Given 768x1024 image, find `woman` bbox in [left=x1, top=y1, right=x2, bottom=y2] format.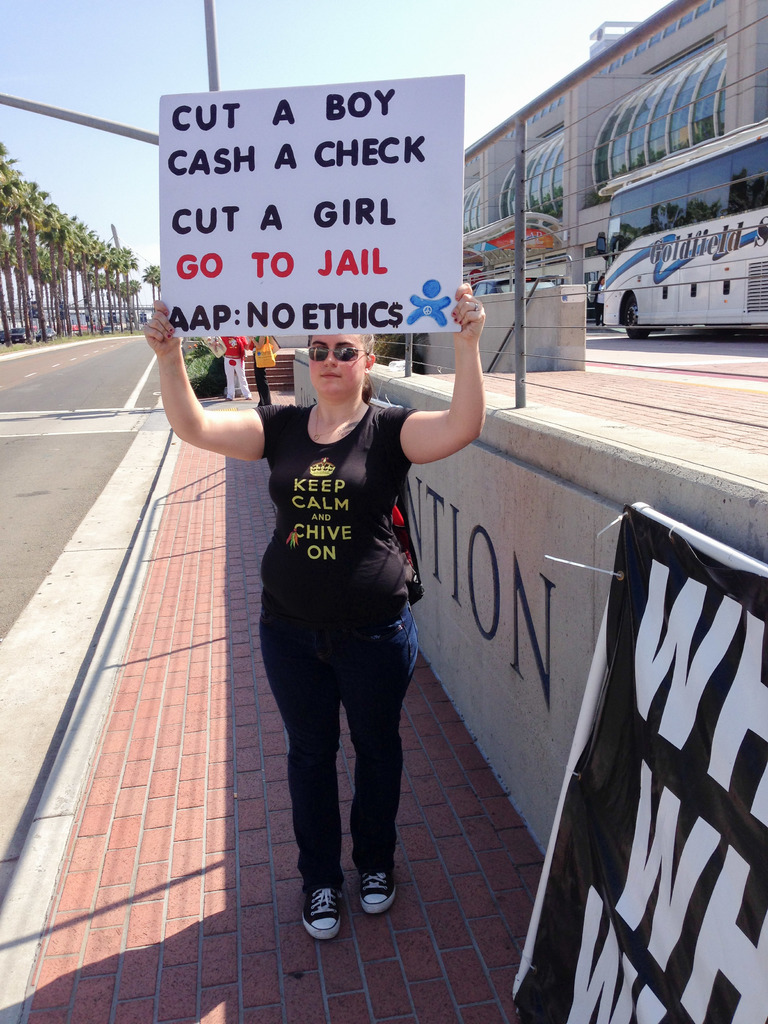
[left=220, top=319, right=253, bottom=399].
